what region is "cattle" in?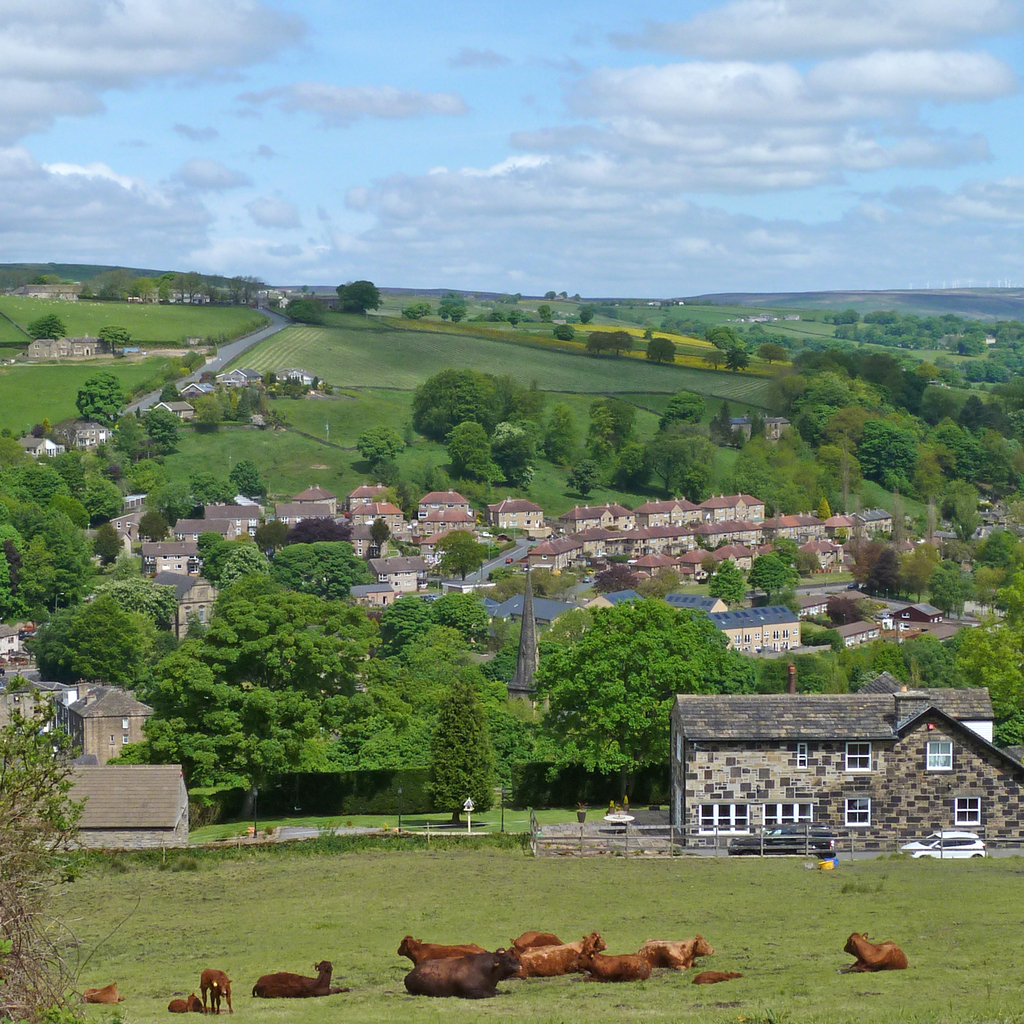
{"x1": 250, "y1": 958, "x2": 353, "y2": 995}.
